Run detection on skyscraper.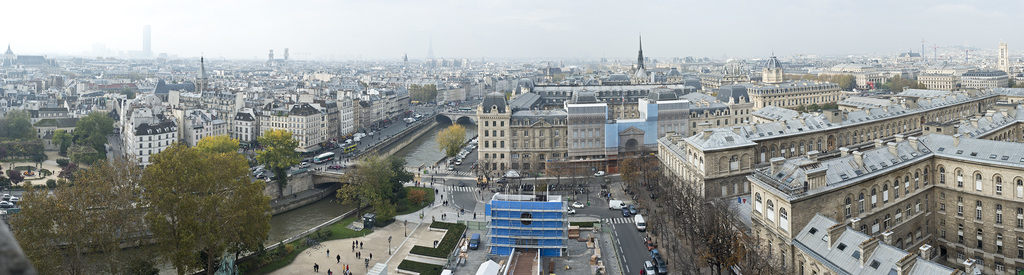
Result: Rect(332, 92, 351, 144).
